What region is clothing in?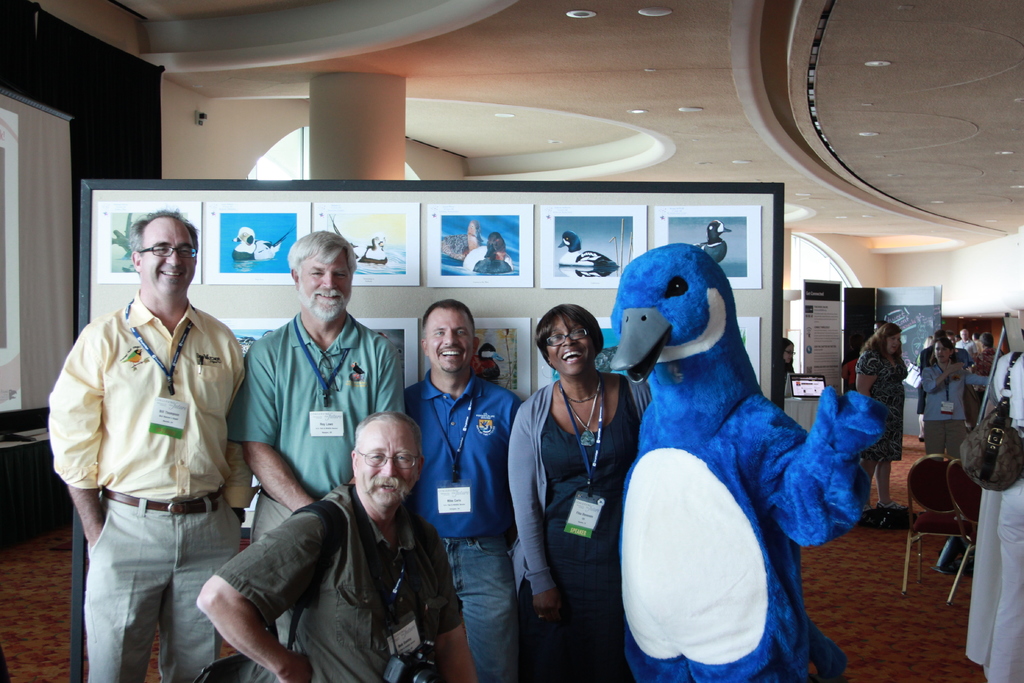
BBox(854, 345, 908, 459).
